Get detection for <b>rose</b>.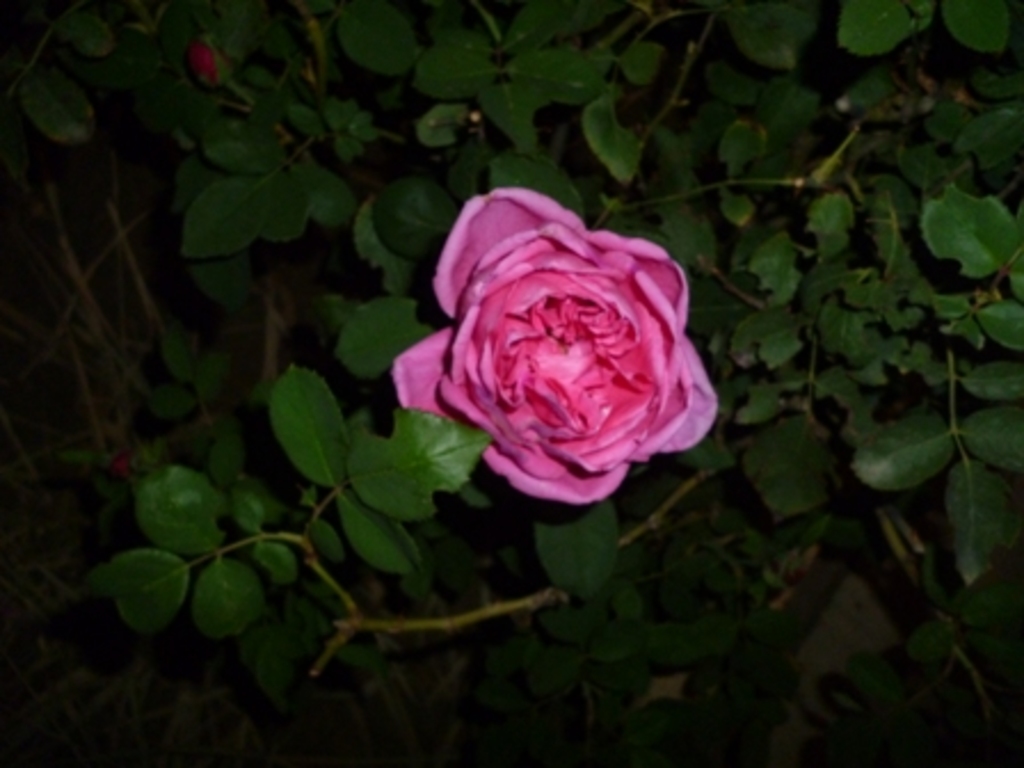
Detection: 391:187:713:507.
